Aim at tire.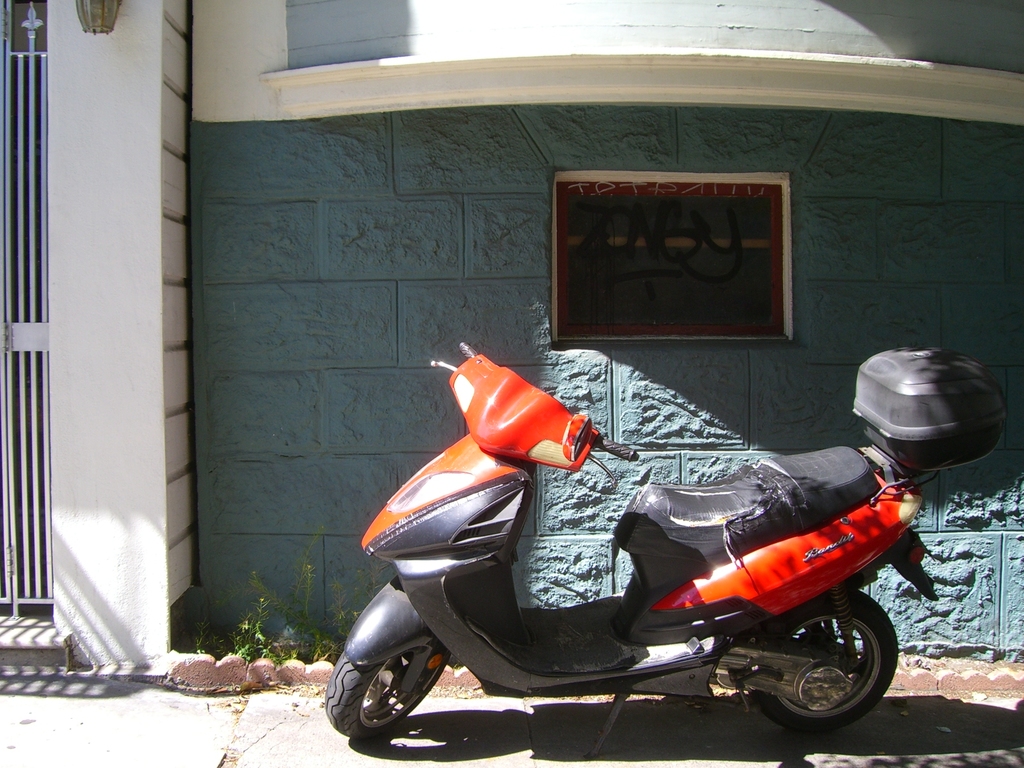
Aimed at locate(746, 602, 902, 729).
